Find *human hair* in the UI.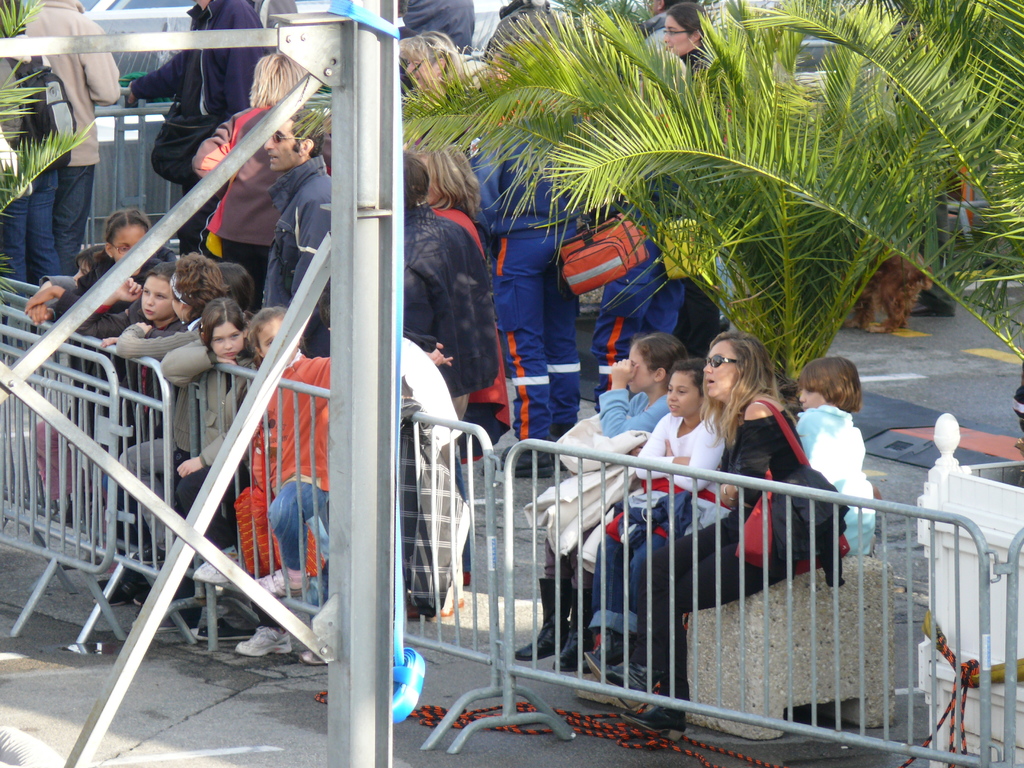
UI element at {"x1": 666, "y1": 1, "x2": 705, "y2": 29}.
